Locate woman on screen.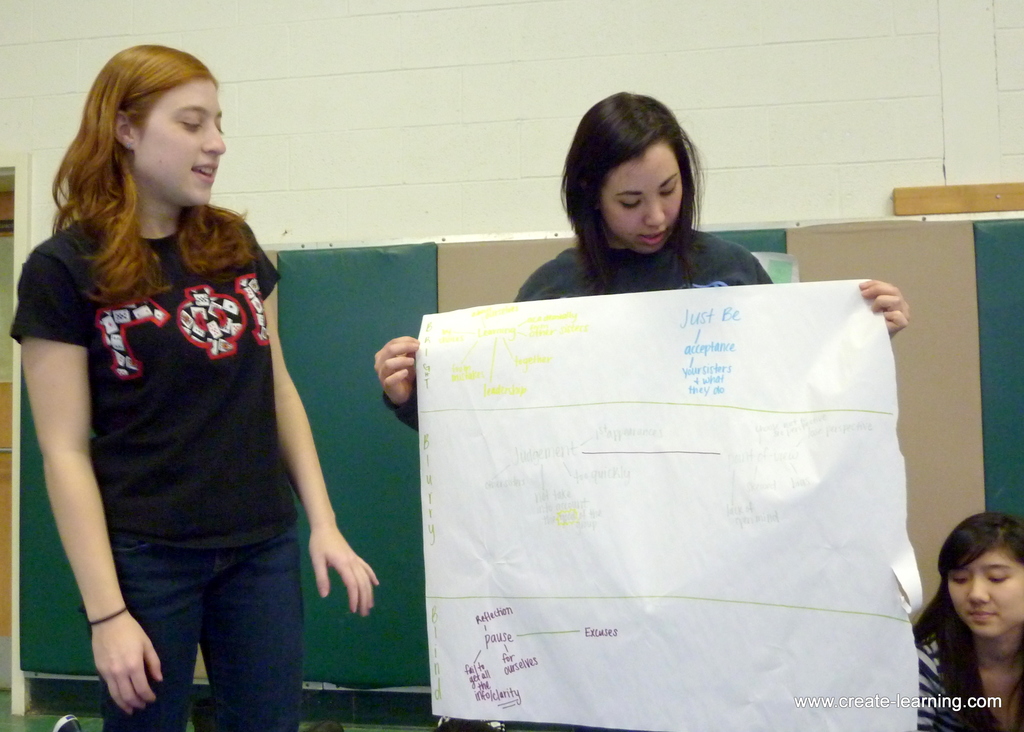
On screen at 911:516:1023:731.
